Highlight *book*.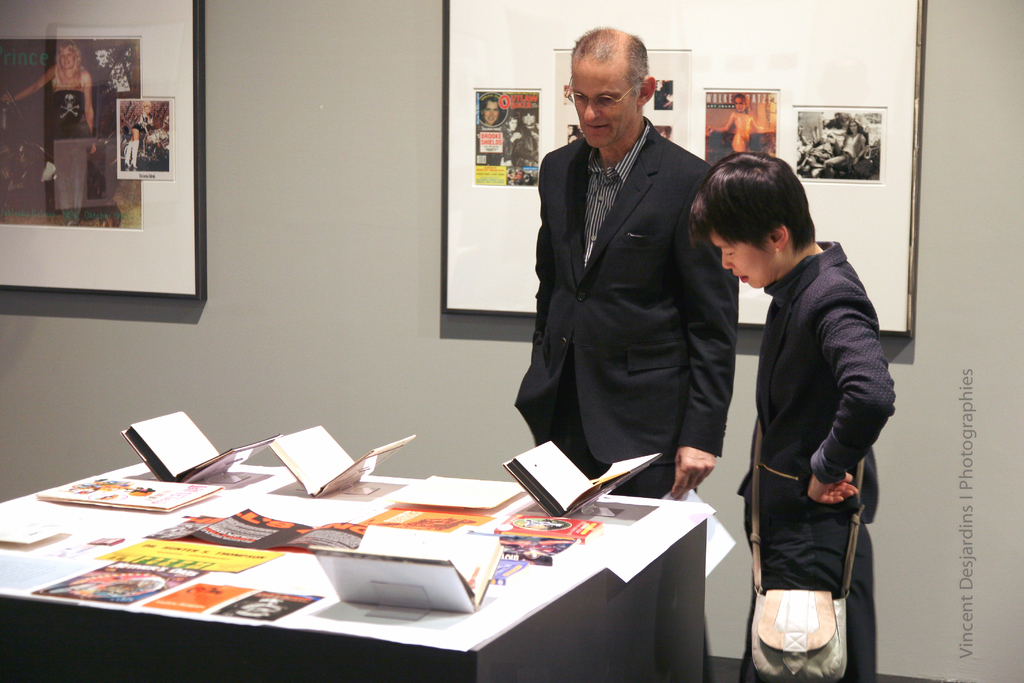
Highlighted region: <box>309,519,503,613</box>.
